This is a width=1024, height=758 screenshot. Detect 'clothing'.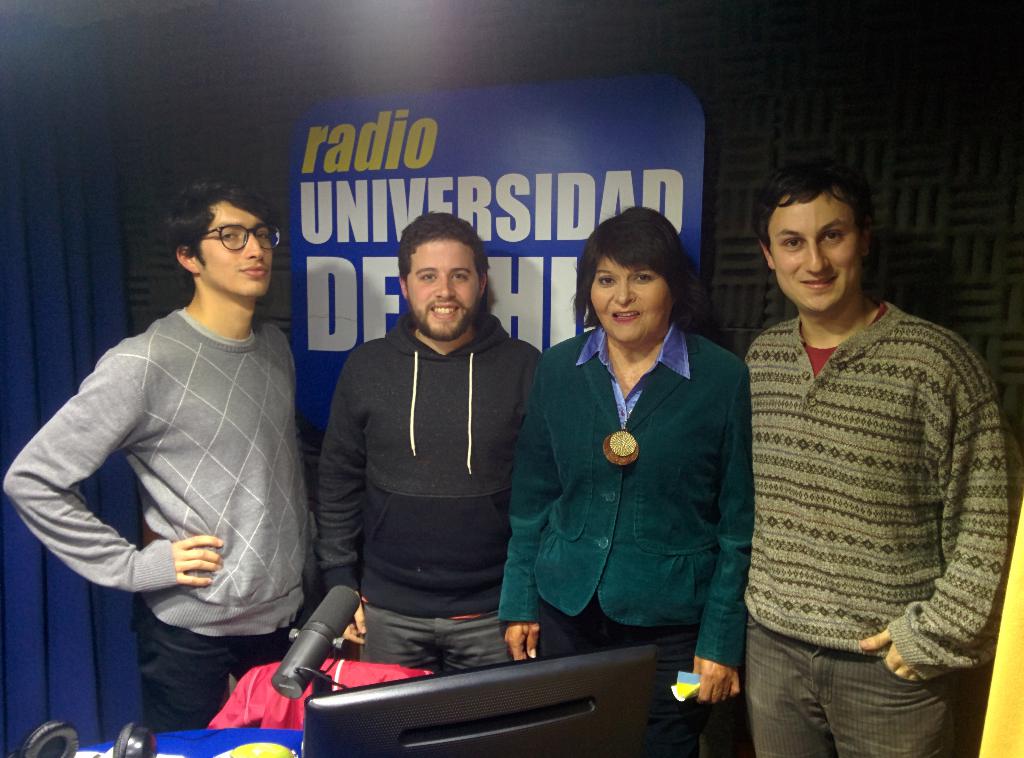
[720,223,1000,737].
